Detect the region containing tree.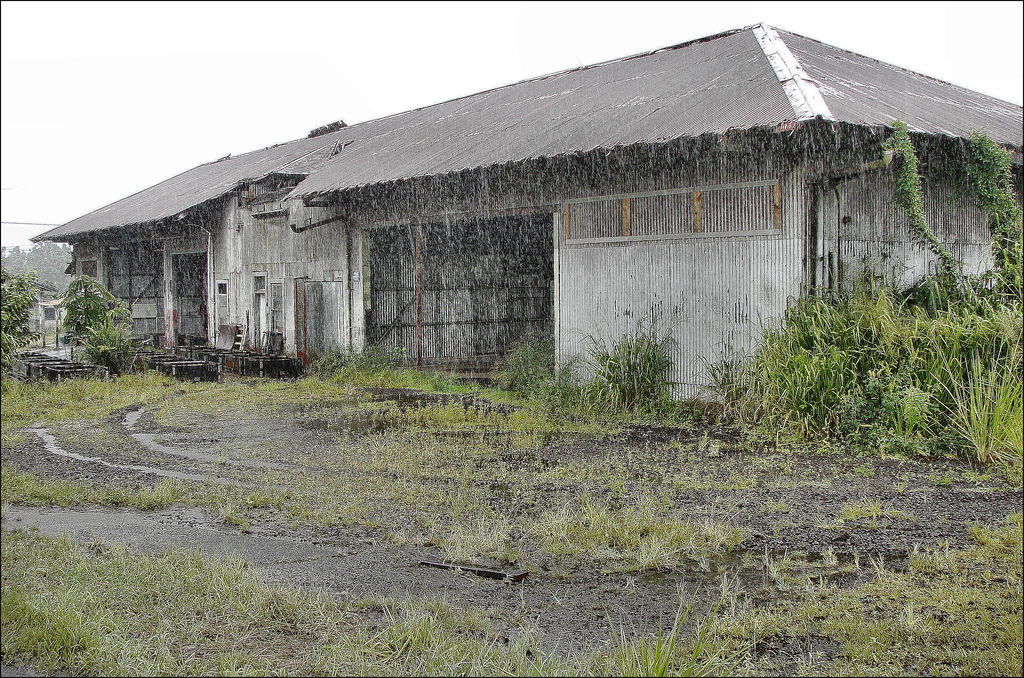
<region>59, 273, 129, 367</region>.
